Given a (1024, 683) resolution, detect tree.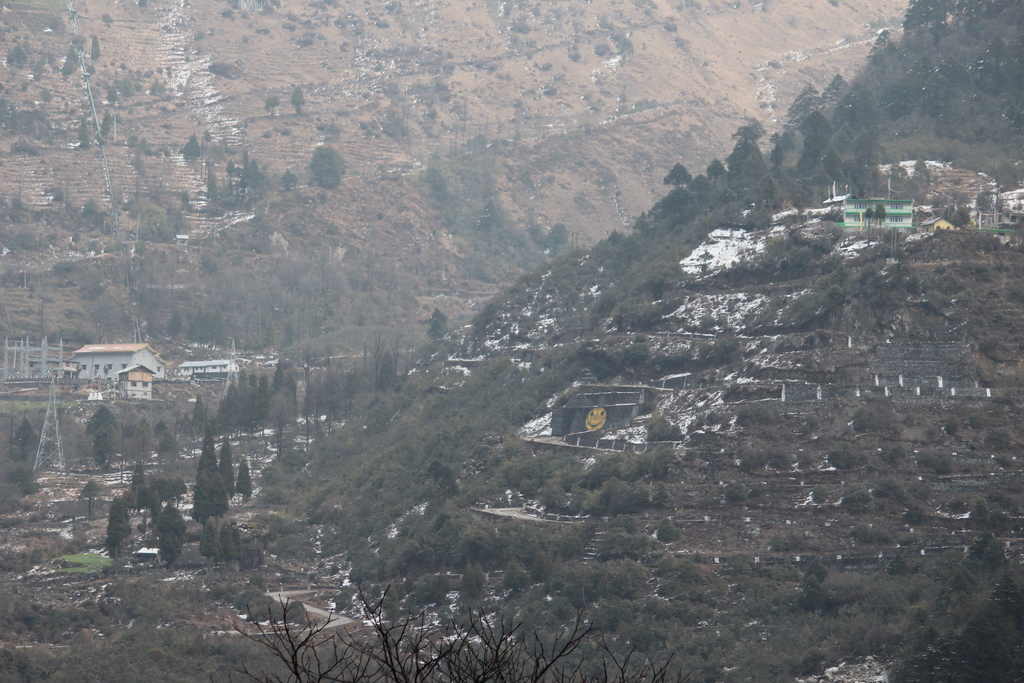
<region>107, 498, 137, 568</region>.
